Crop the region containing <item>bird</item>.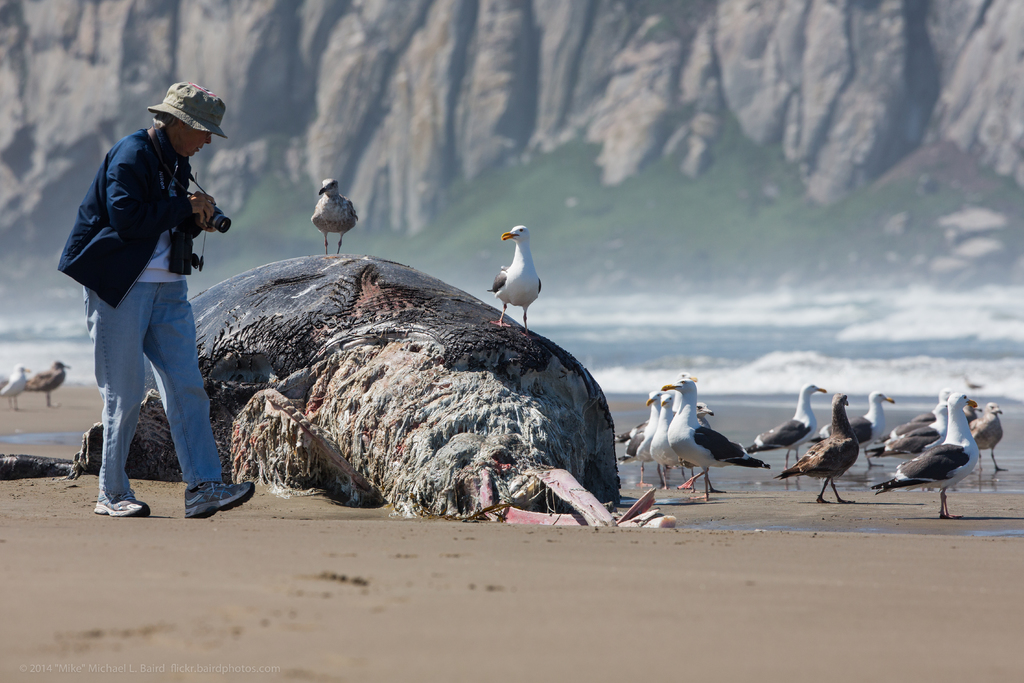
Crop region: detection(663, 377, 774, 499).
